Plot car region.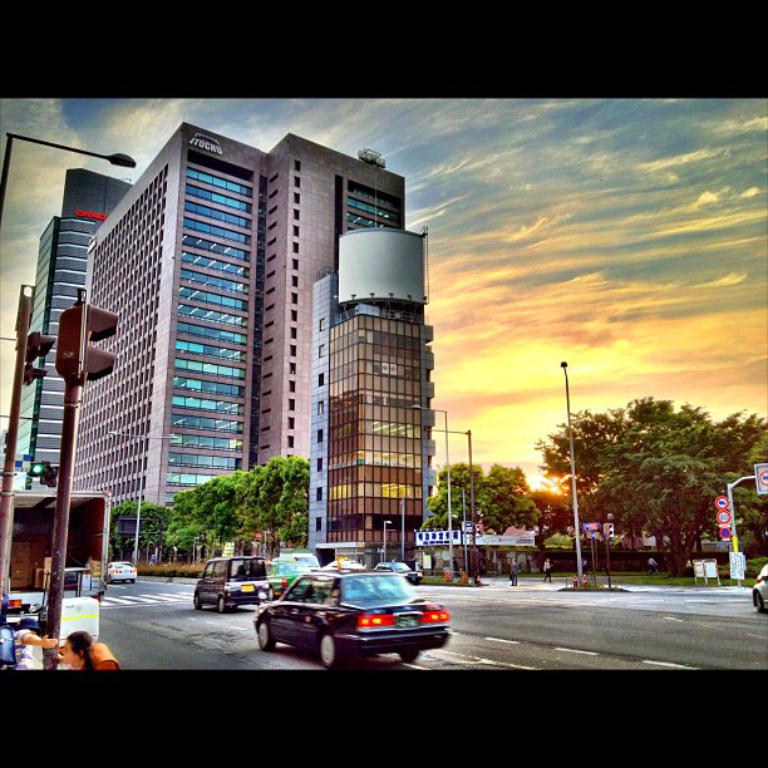
Plotted at <bbox>247, 562, 449, 668</bbox>.
